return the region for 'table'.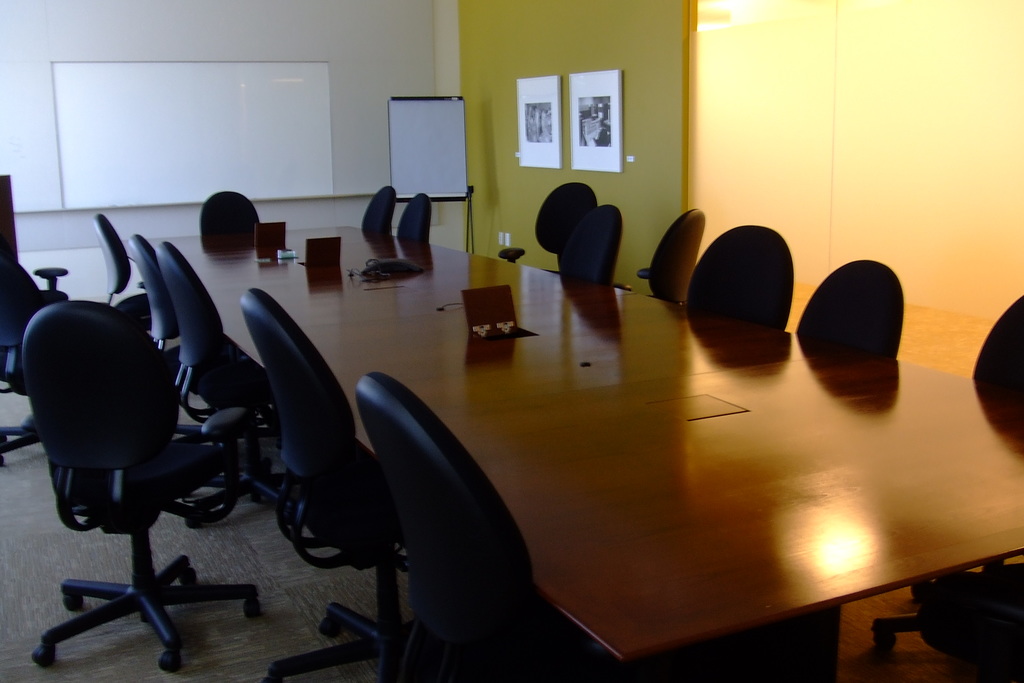
[97,249,920,675].
